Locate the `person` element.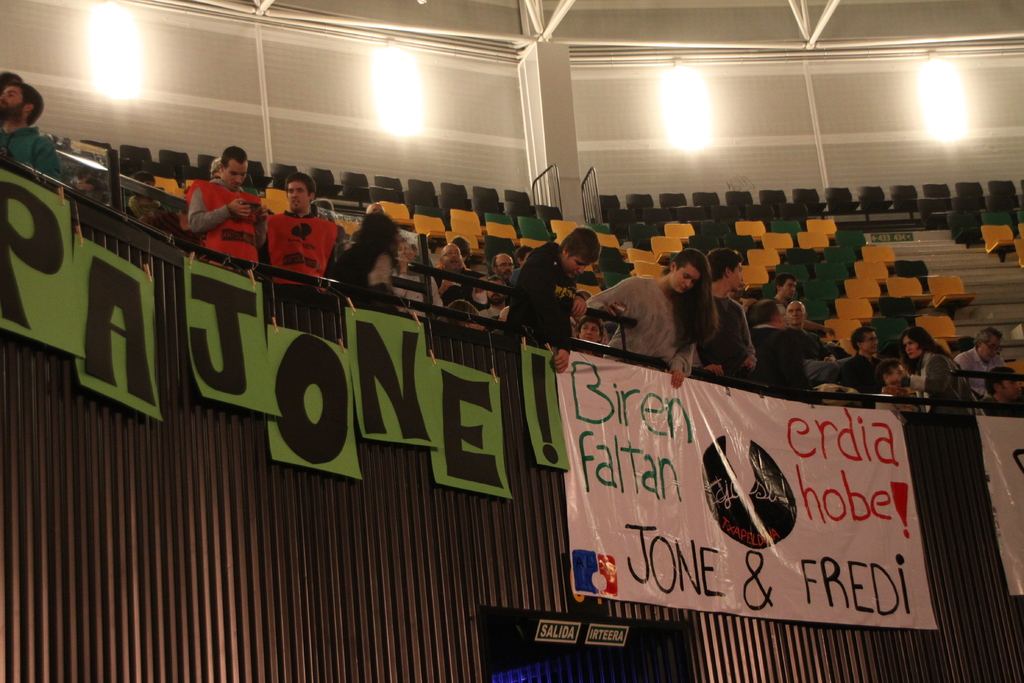
Element bbox: <box>588,244,715,385</box>.
